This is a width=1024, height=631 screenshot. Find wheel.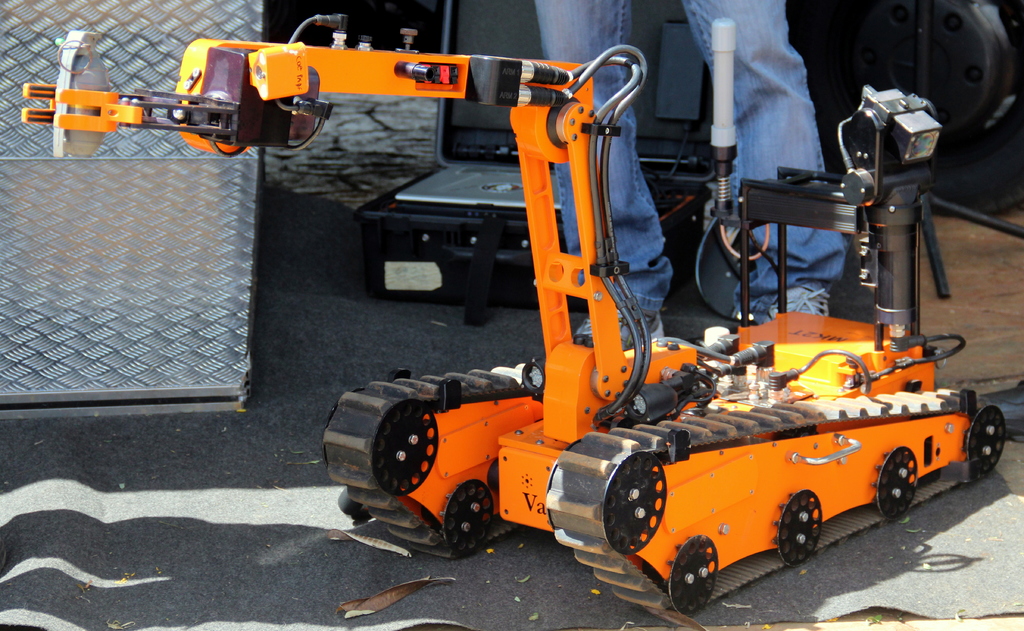
Bounding box: [668,534,716,612].
